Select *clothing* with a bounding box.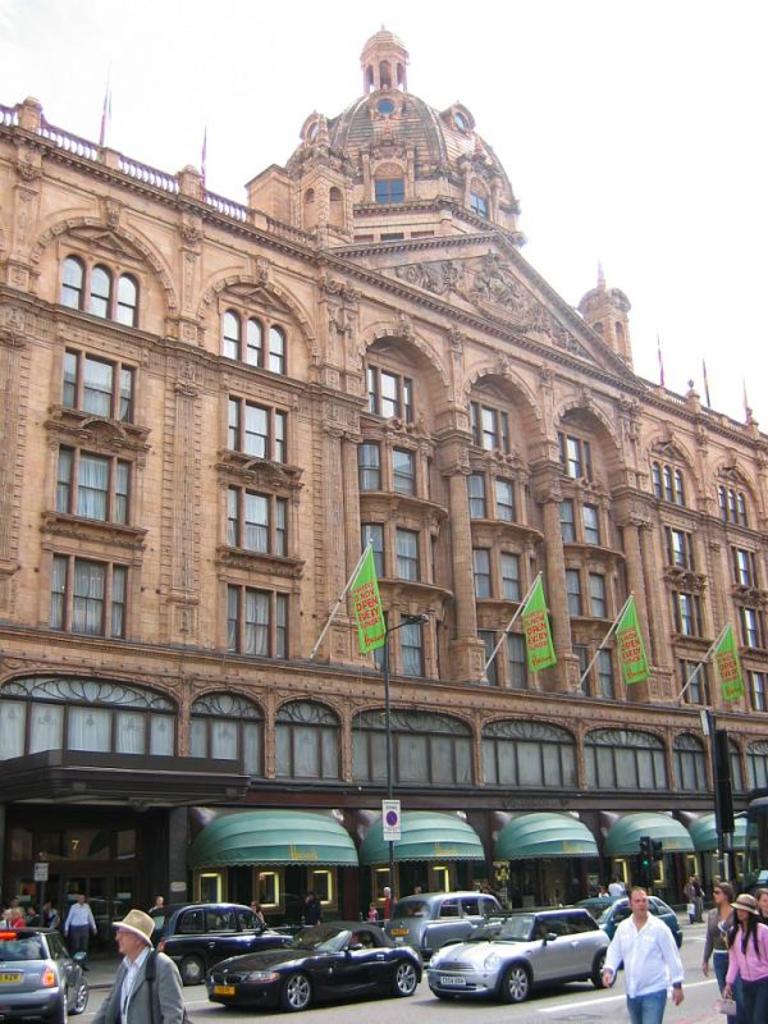
select_region(64, 904, 96, 969).
